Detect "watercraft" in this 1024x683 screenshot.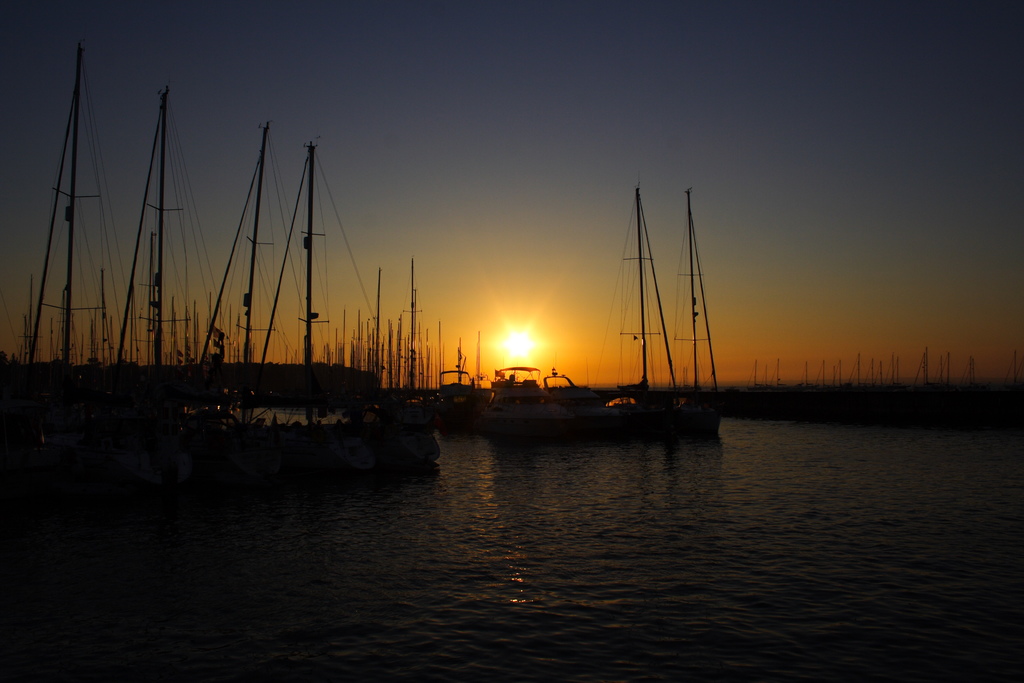
Detection: [left=476, top=188, right=684, bottom=446].
